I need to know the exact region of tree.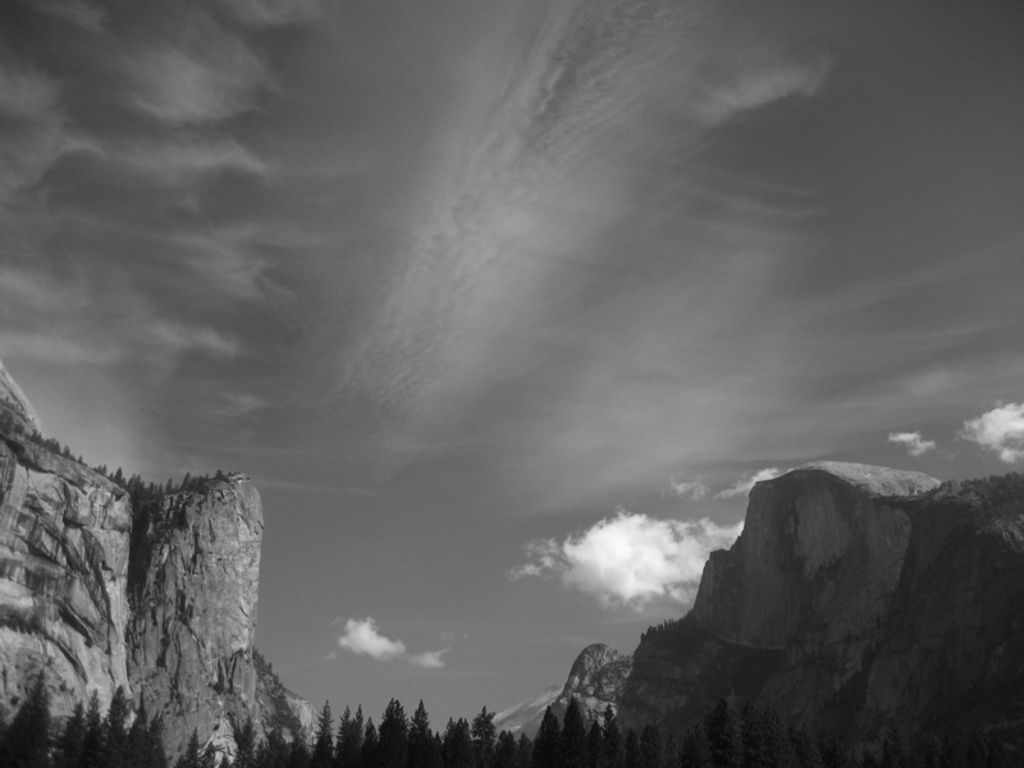
Region: 81:673:101:767.
